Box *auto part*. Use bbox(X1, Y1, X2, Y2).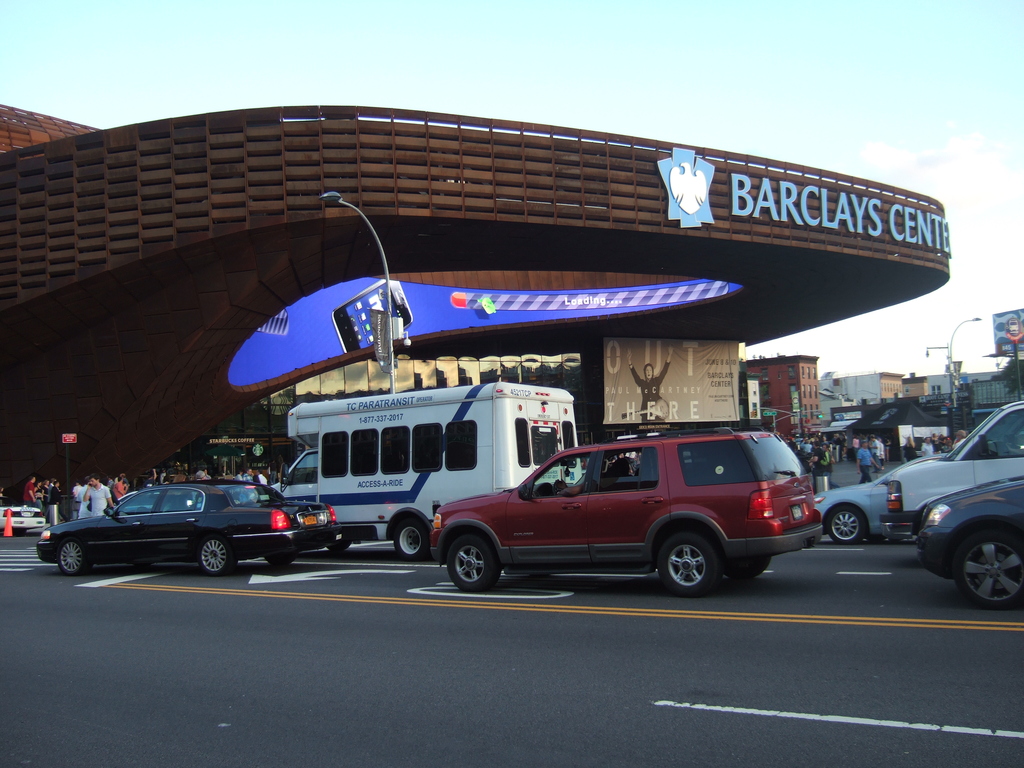
bbox(326, 504, 342, 525).
